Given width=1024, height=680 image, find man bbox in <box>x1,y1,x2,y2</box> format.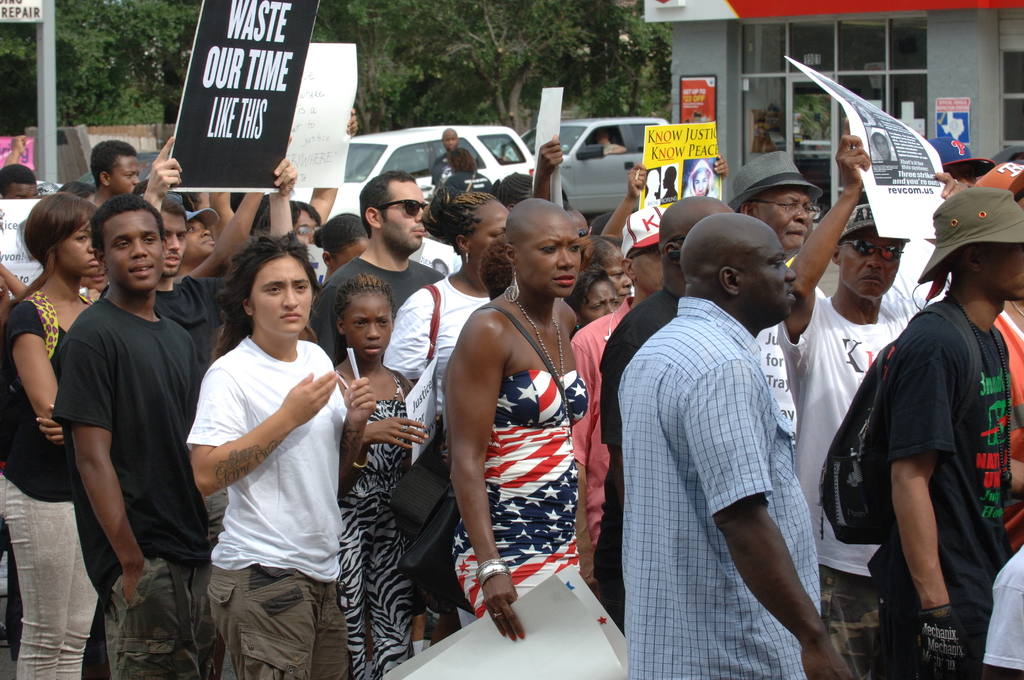
<box>312,166,445,361</box>.
